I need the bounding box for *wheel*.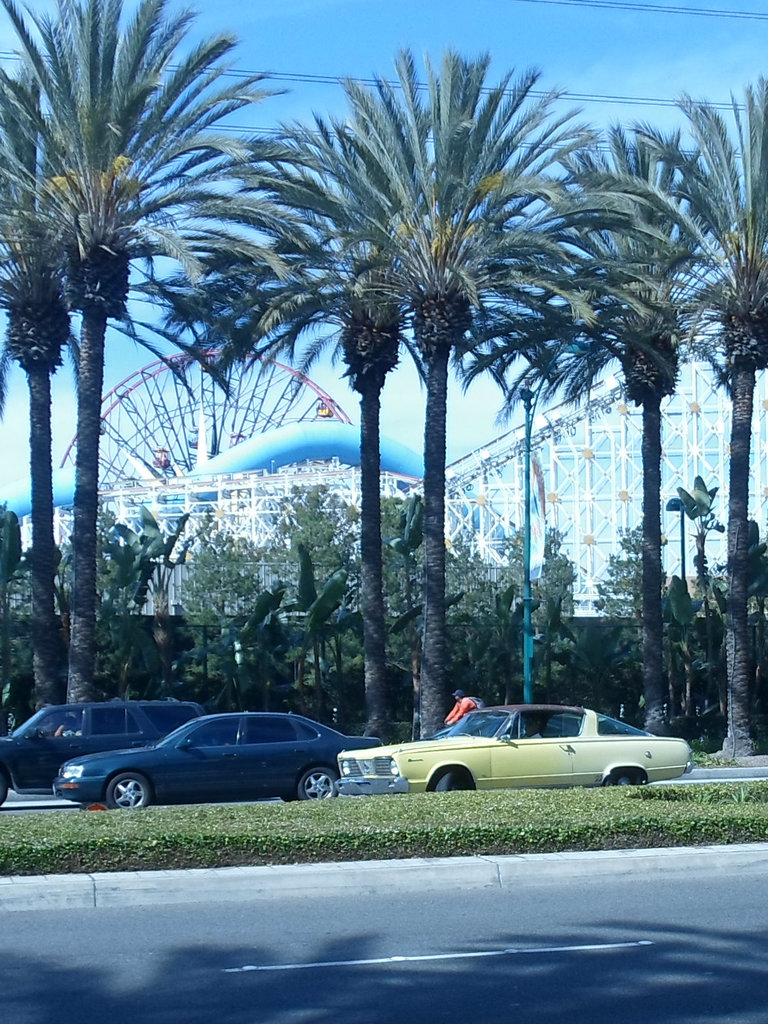
Here it is: Rect(436, 767, 464, 791).
